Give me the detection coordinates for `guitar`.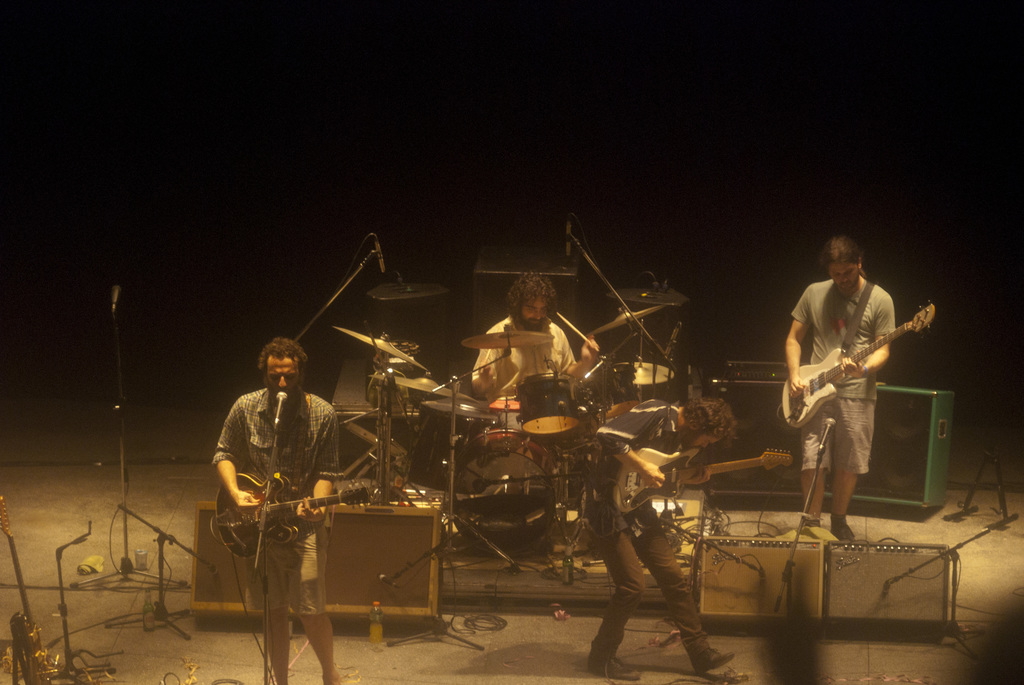
box=[775, 303, 936, 425].
